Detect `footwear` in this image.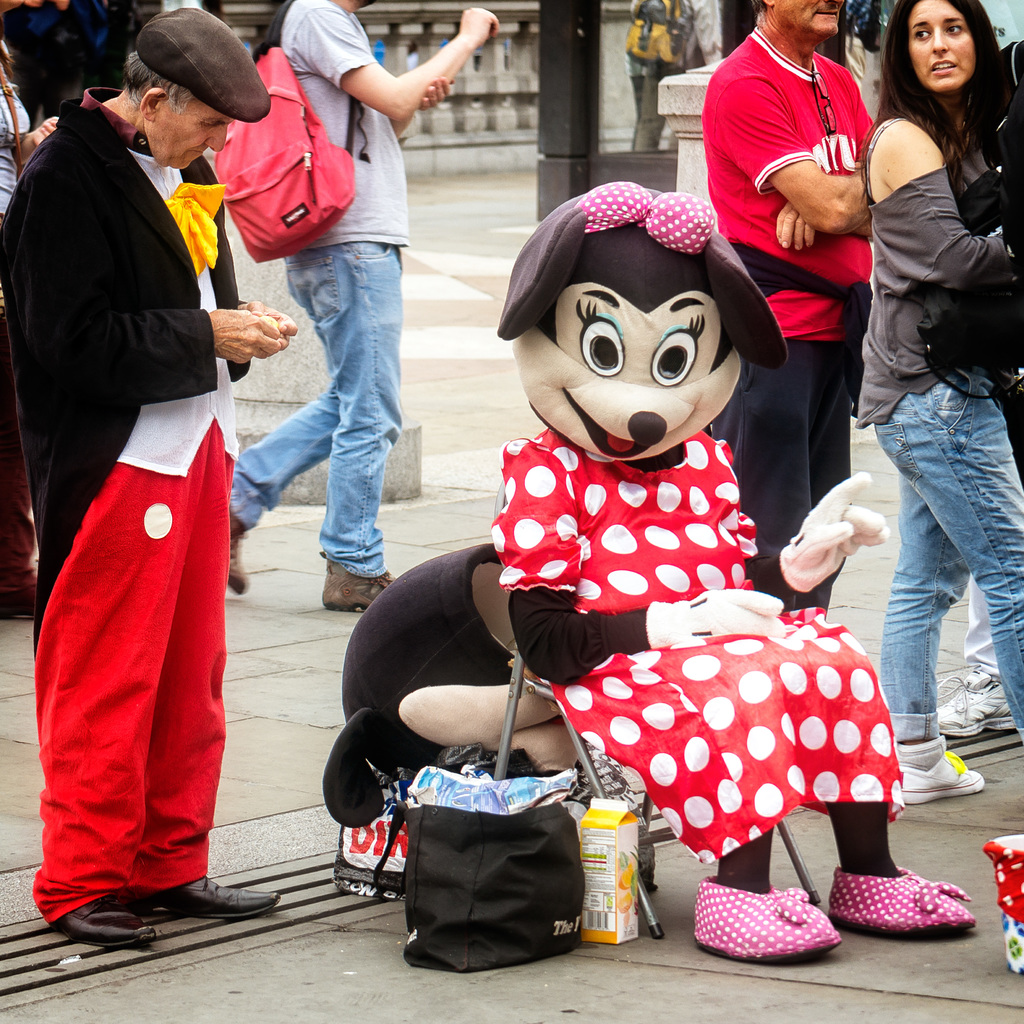
Detection: [left=900, top=751, right=988, bottom=806].
